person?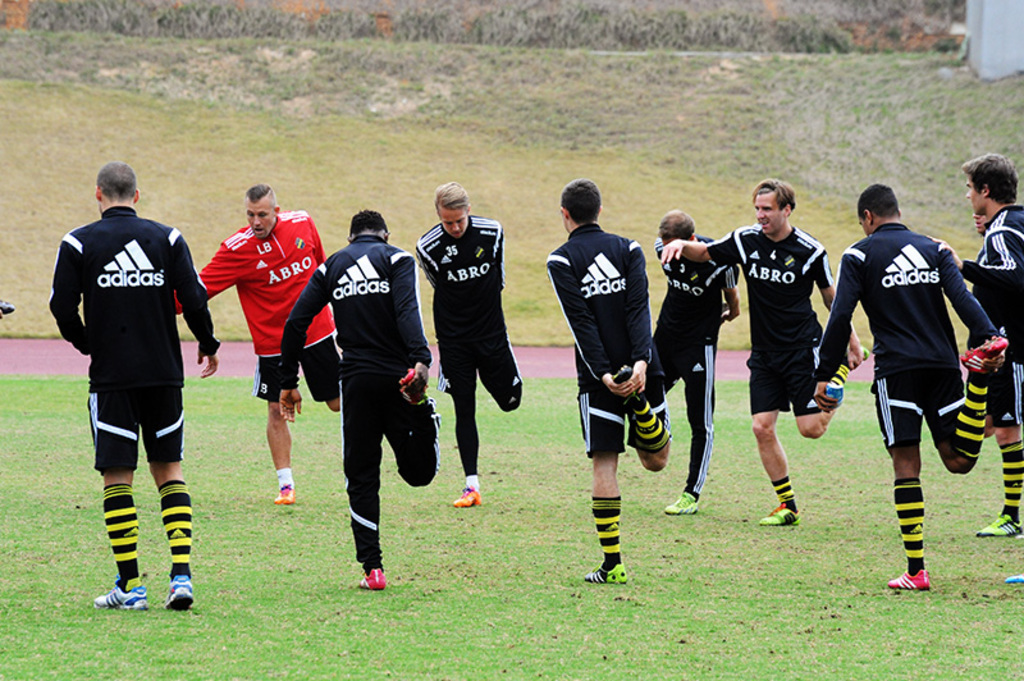
(416,184,522,509)
